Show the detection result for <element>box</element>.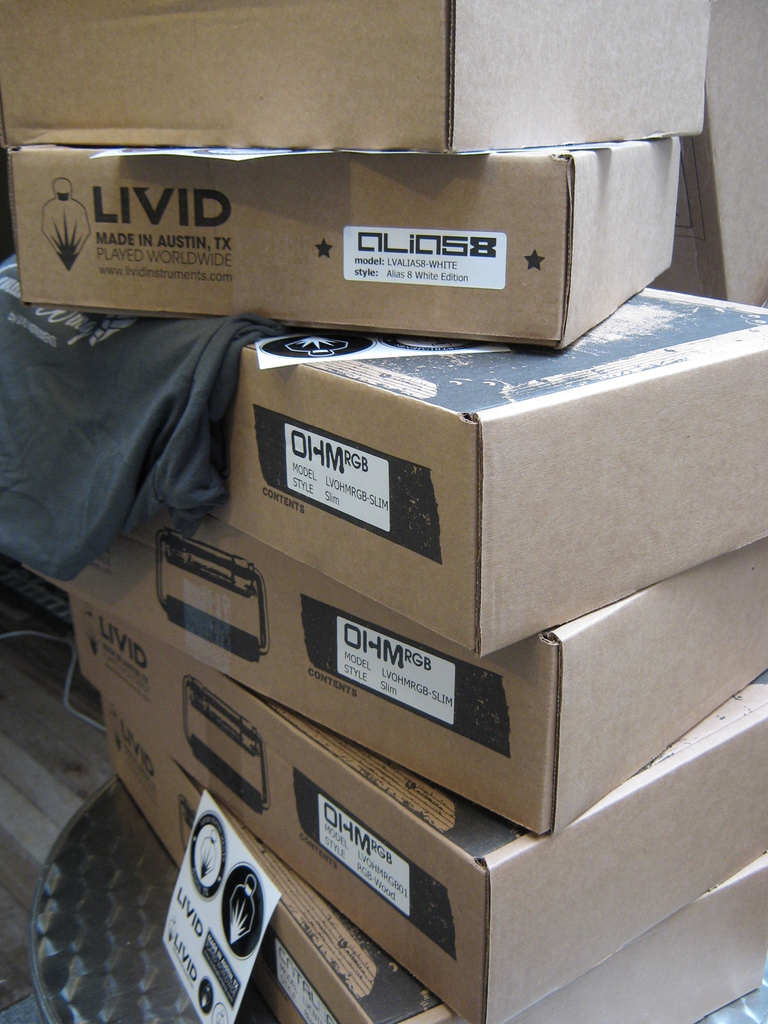
(x1=64, y1=615, x2=765, y2=1023).
